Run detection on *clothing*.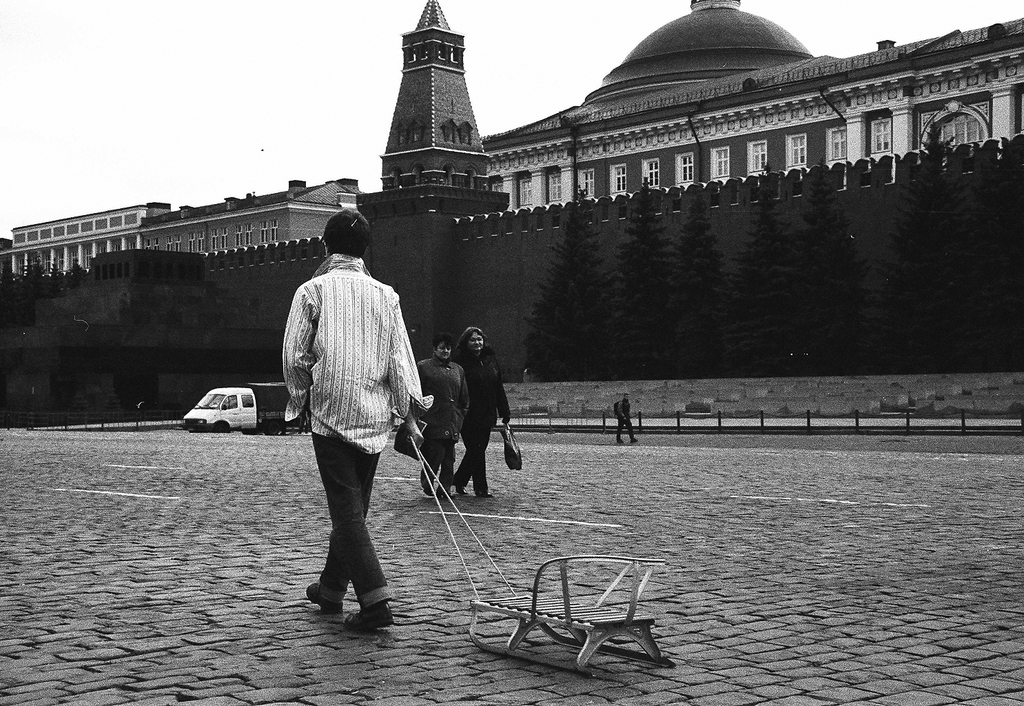
Result: [x1=457, y1=358, x2=520, y2=490].
